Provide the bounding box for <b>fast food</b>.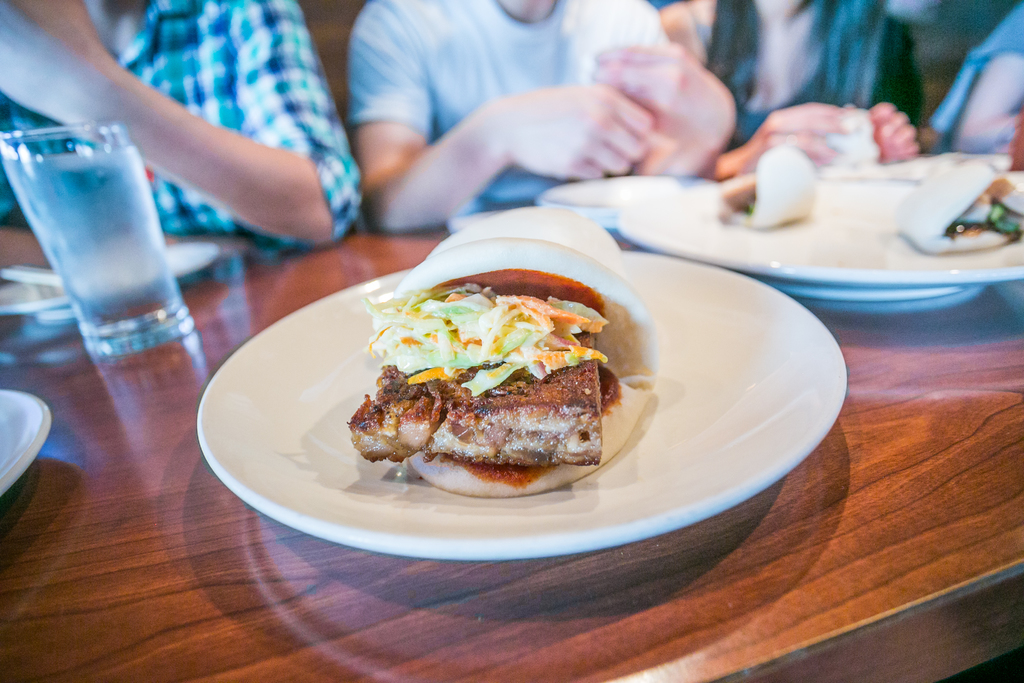
crop(358, 269, 646, 493).
